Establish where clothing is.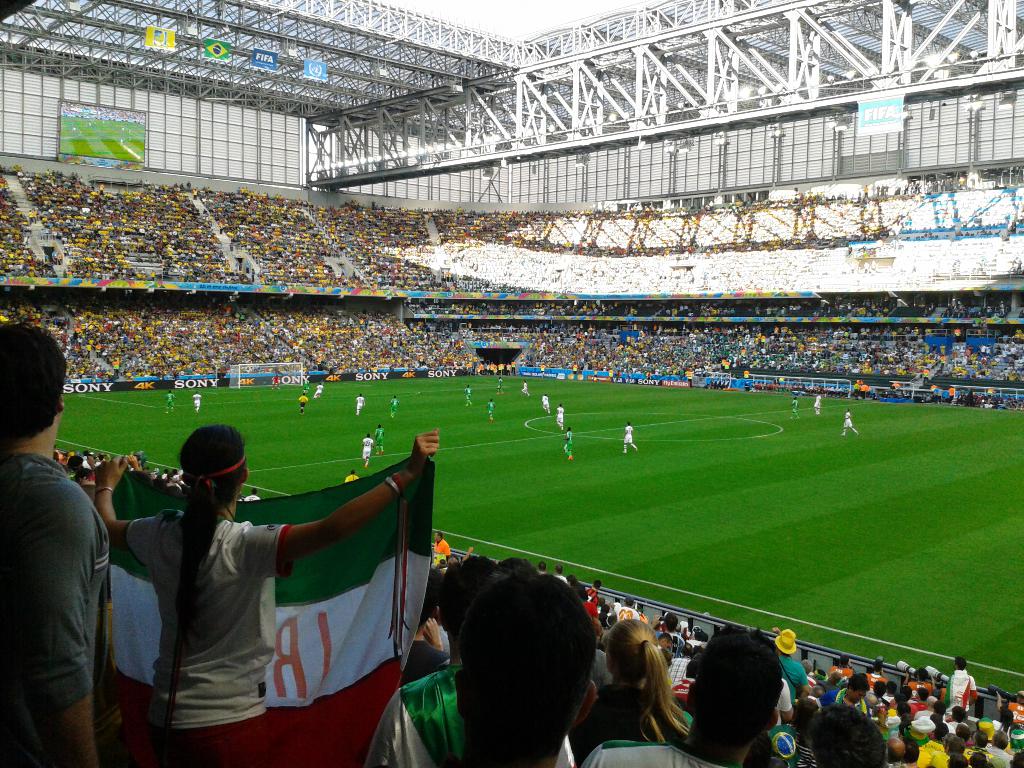
Established at pyautogui.locateOnScreen(465, 385, 474, 405).
